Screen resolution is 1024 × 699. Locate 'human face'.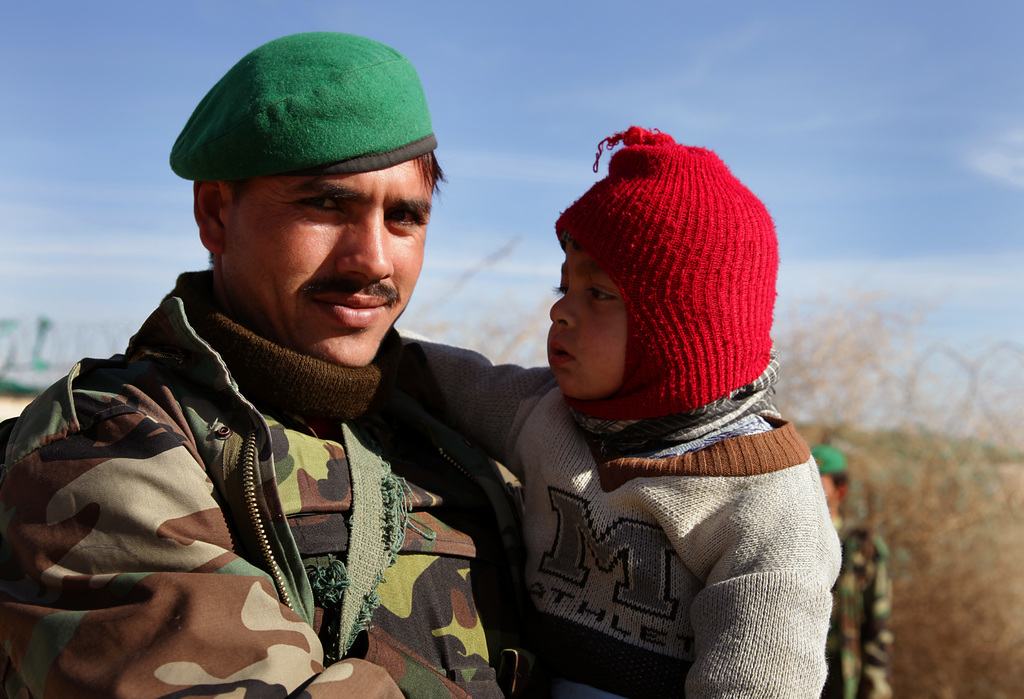
BBox(224, 159, 435, 366).
